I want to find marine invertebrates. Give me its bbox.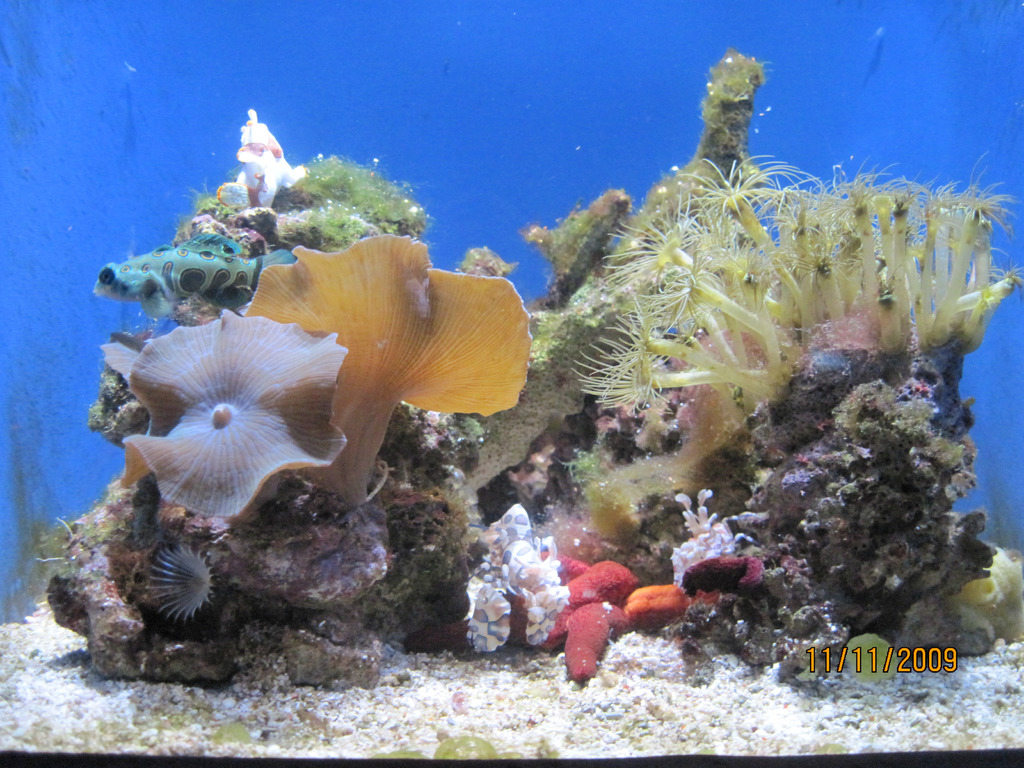
bbox=(221, 218, 549, 517).
